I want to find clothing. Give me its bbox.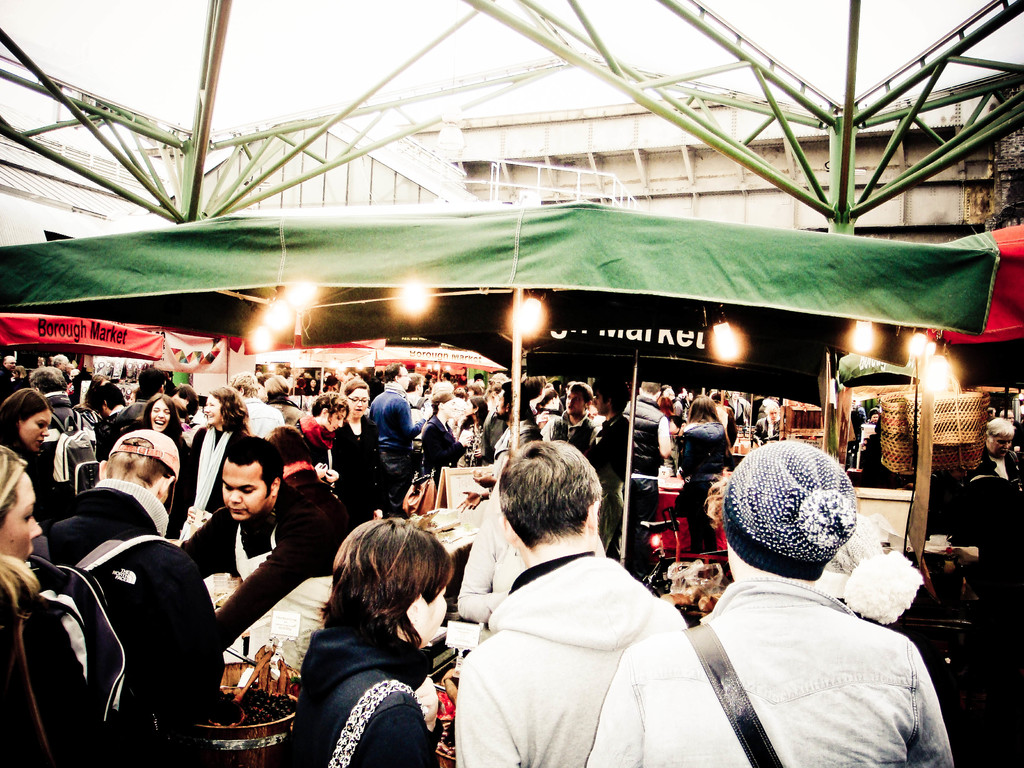
Rect(552, 415, 595, 442).
